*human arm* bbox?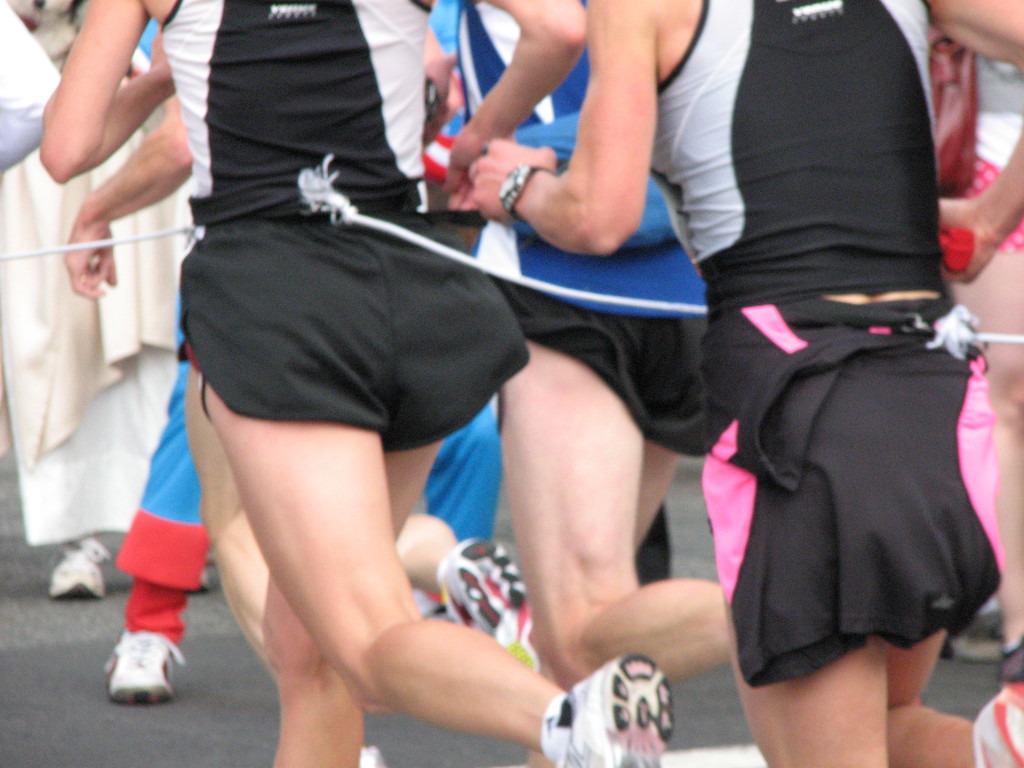
(60, 80, 202, 310)
